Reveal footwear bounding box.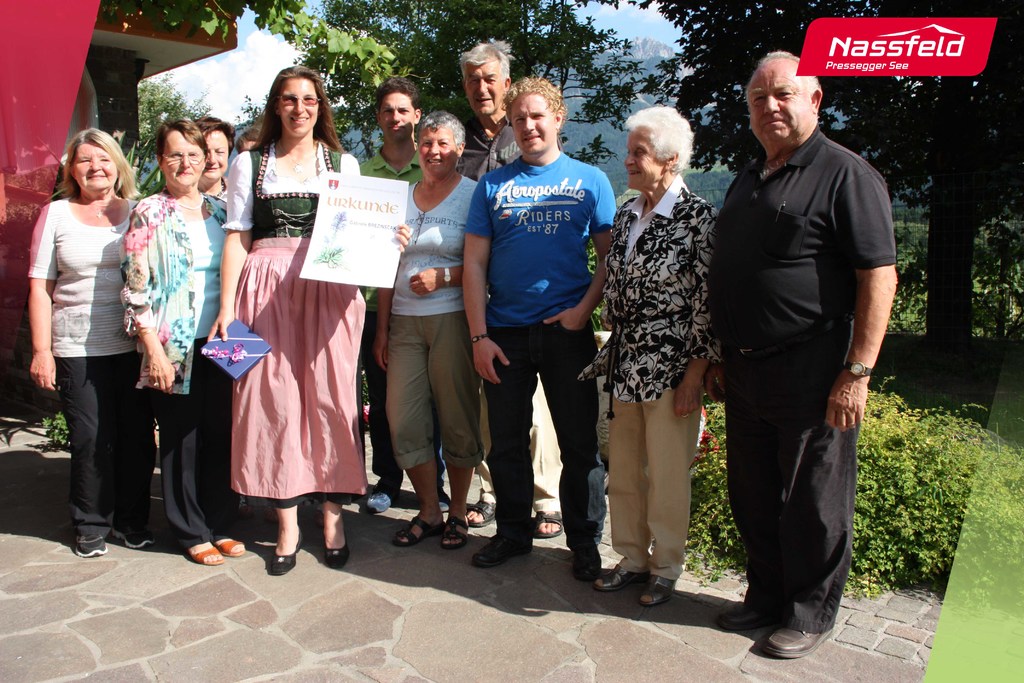
Revealed: [325,541,353,570].
